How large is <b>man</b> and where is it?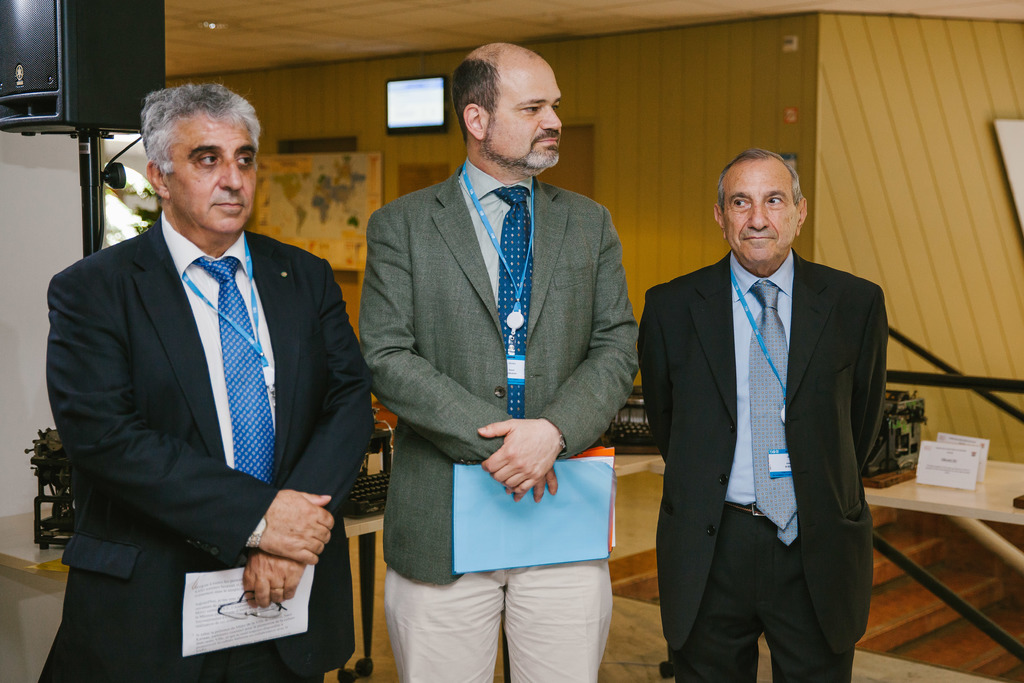
Bounding box: [360, 42, 641, 682].
